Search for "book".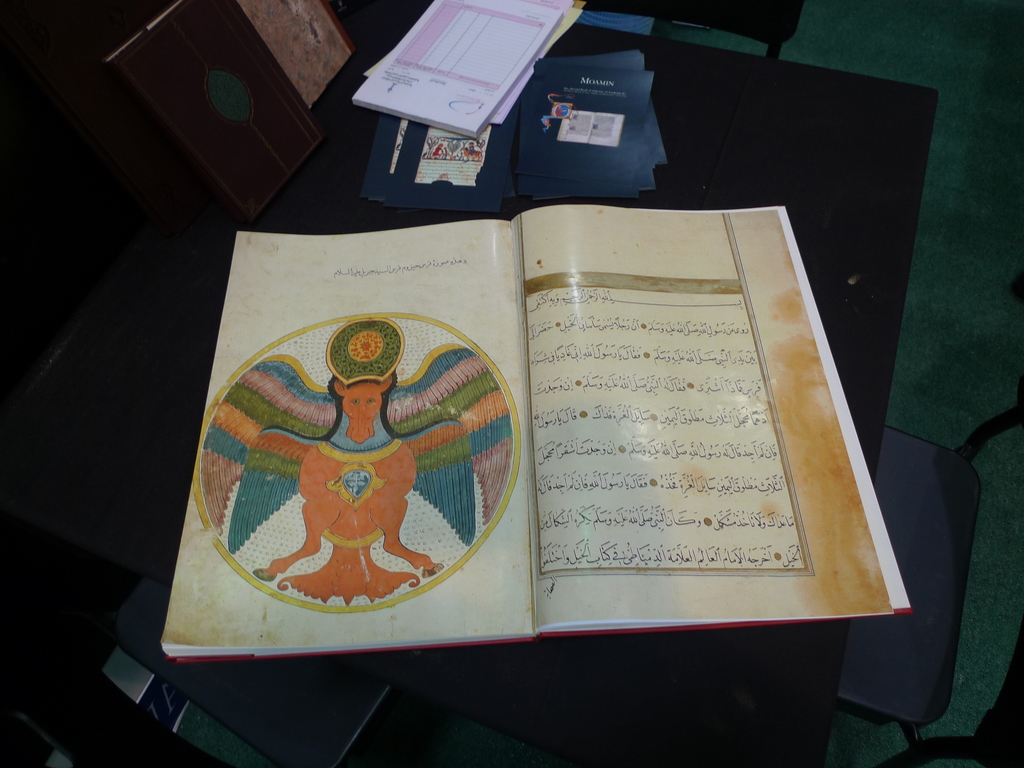
Found at [136,139,916,707].
